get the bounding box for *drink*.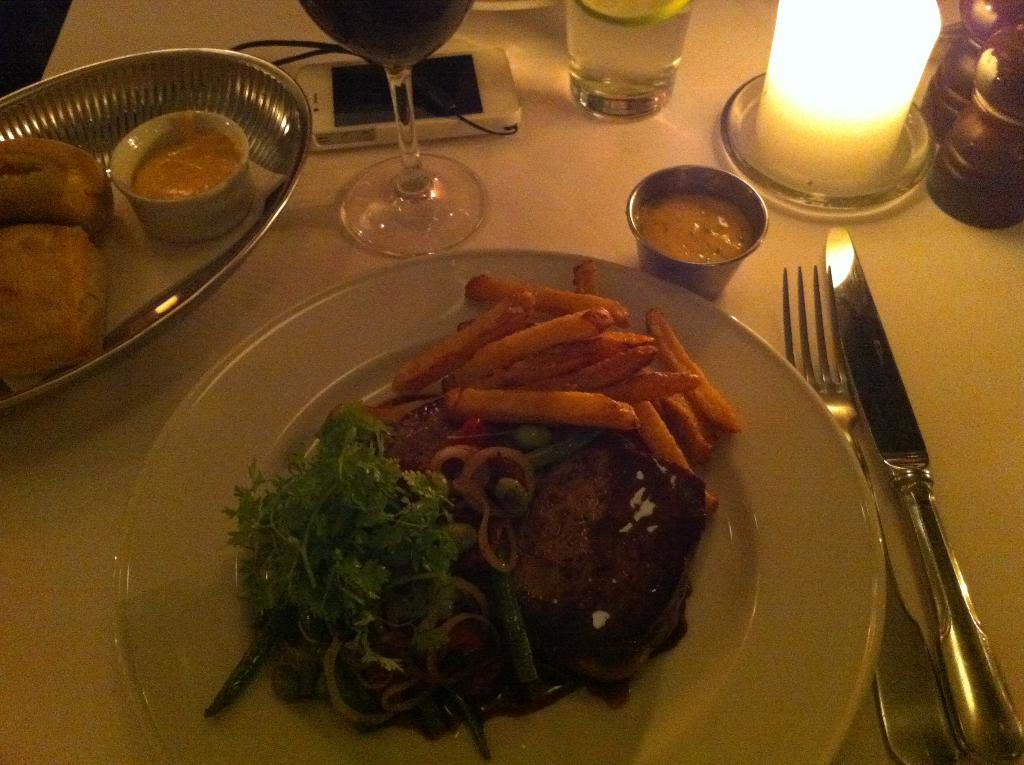
Rect(304, 2, 472, 73).
